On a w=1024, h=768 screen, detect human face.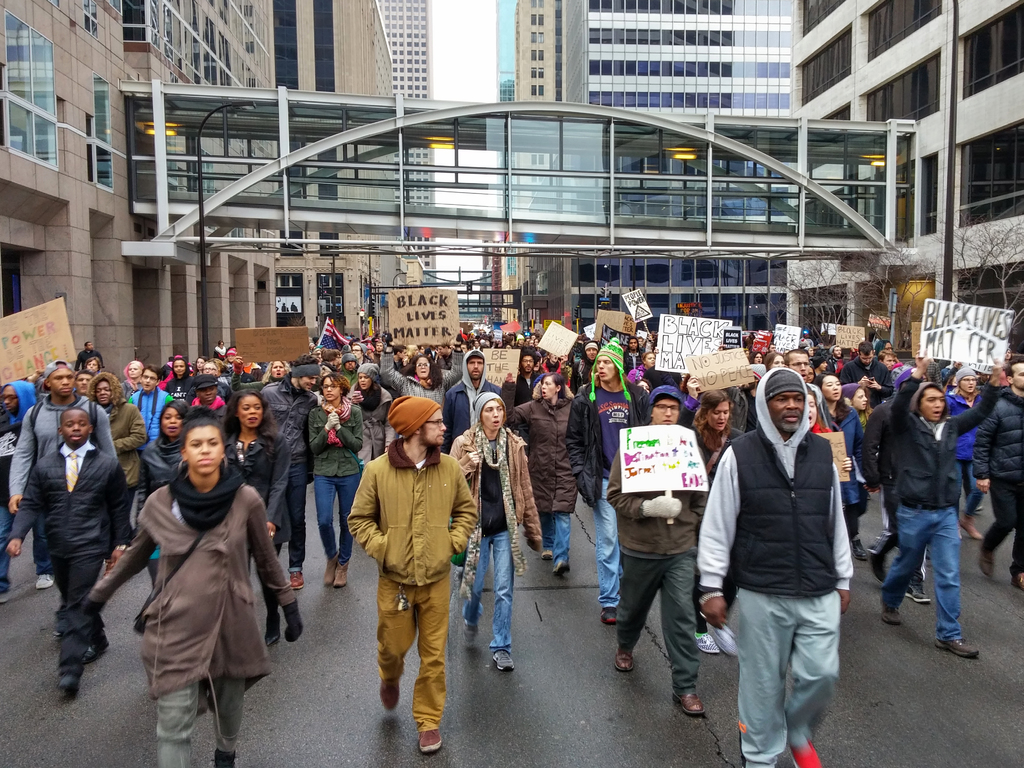
left=182, top=425, right=223, bottom=478.
